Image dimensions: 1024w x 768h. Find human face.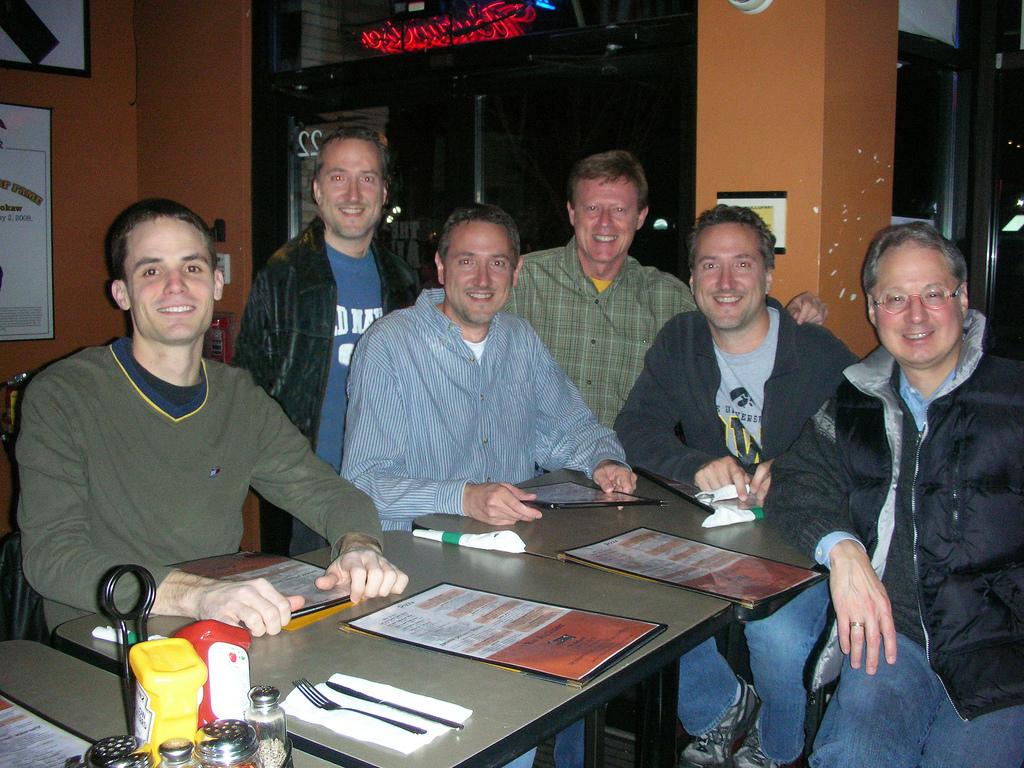
pyautogui.locateOnScreen(580, 172, 641, 266).
